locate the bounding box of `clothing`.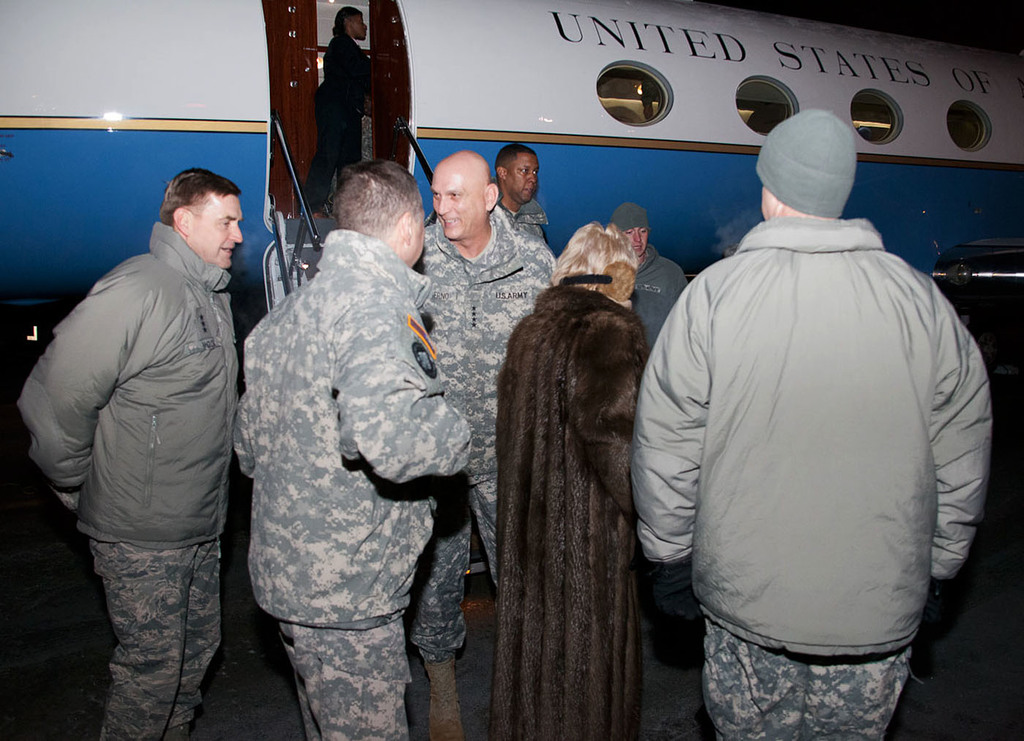
Bounding box: region(402, 205, 531, 652).
